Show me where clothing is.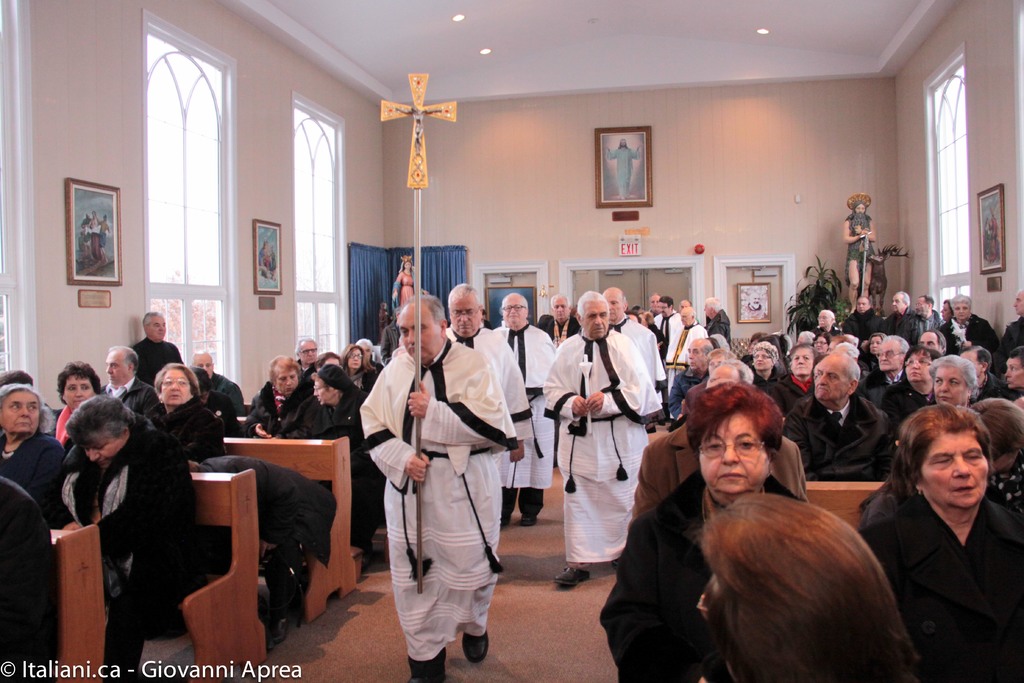
clothing is at left=993, top=219, right=998, bottom=242.
